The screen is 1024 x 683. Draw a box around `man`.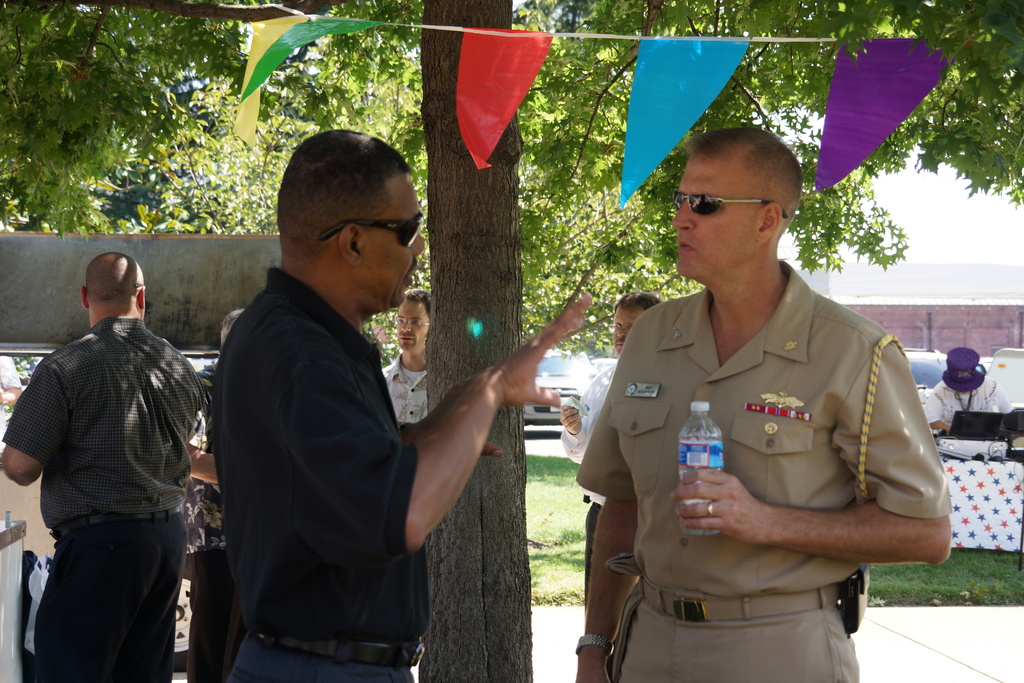
crop(207, 126, 595, 682).
